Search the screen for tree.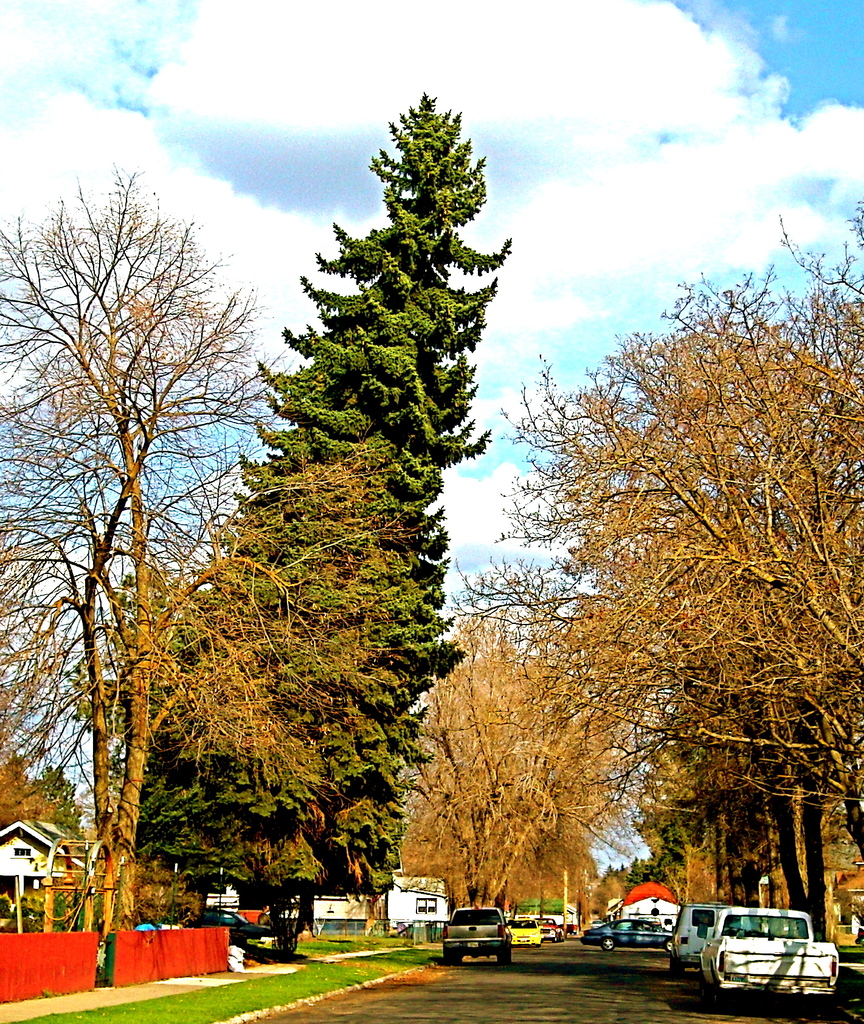
Found at detection(630, 773, 712, 916).
